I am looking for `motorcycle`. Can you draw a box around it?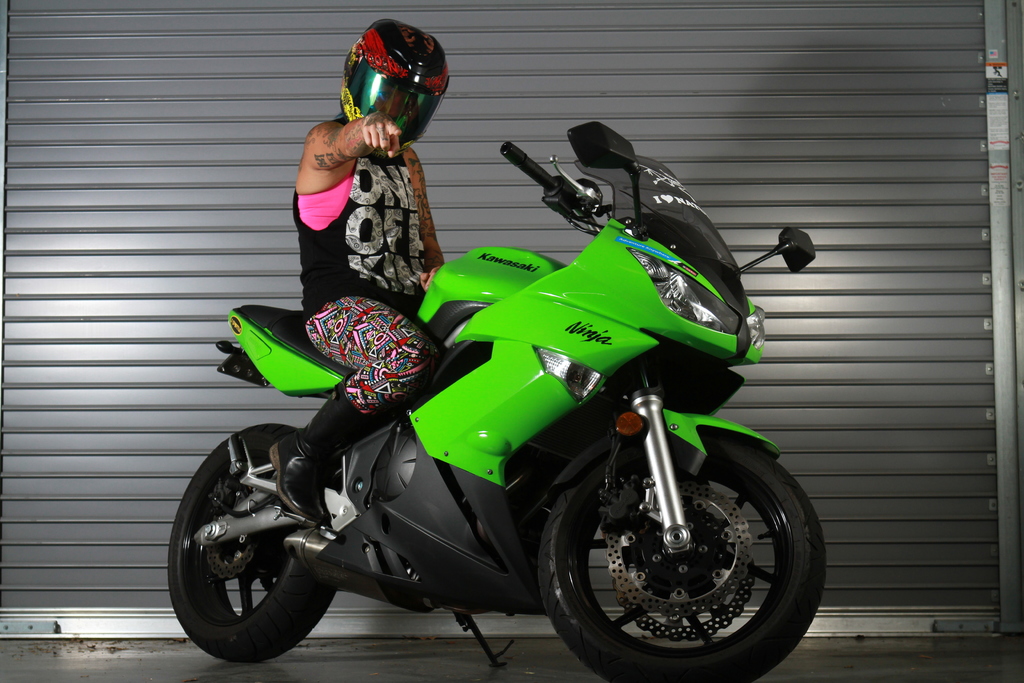
Sure, the bounding box is rect(154, 129, 853, 682).
